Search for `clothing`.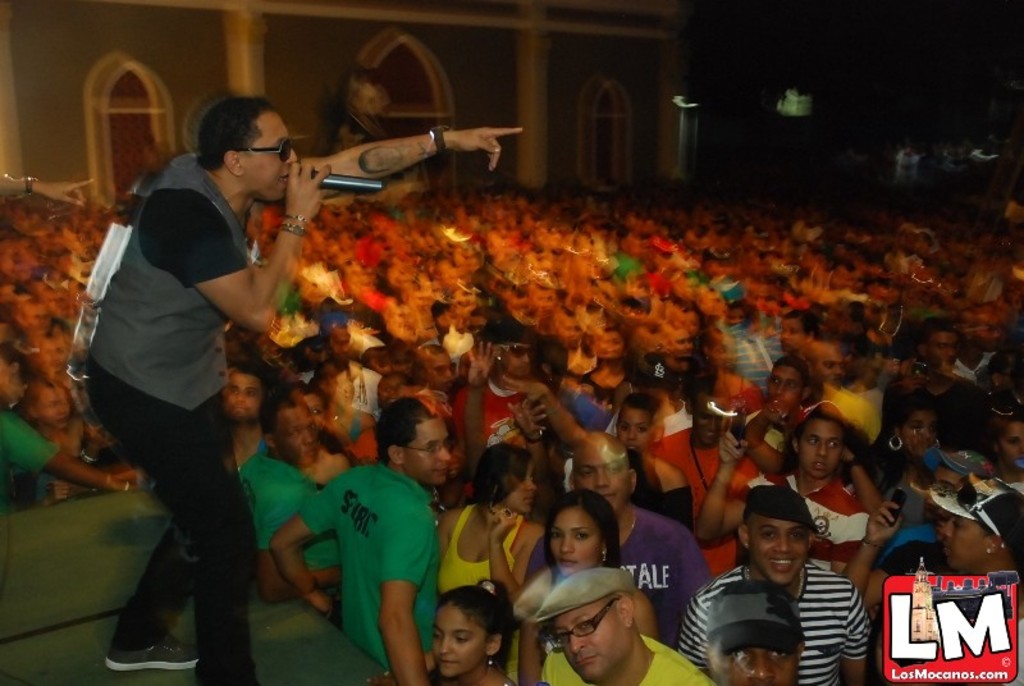
Found at [left=951, top=349, right=1001, bottom=384].
